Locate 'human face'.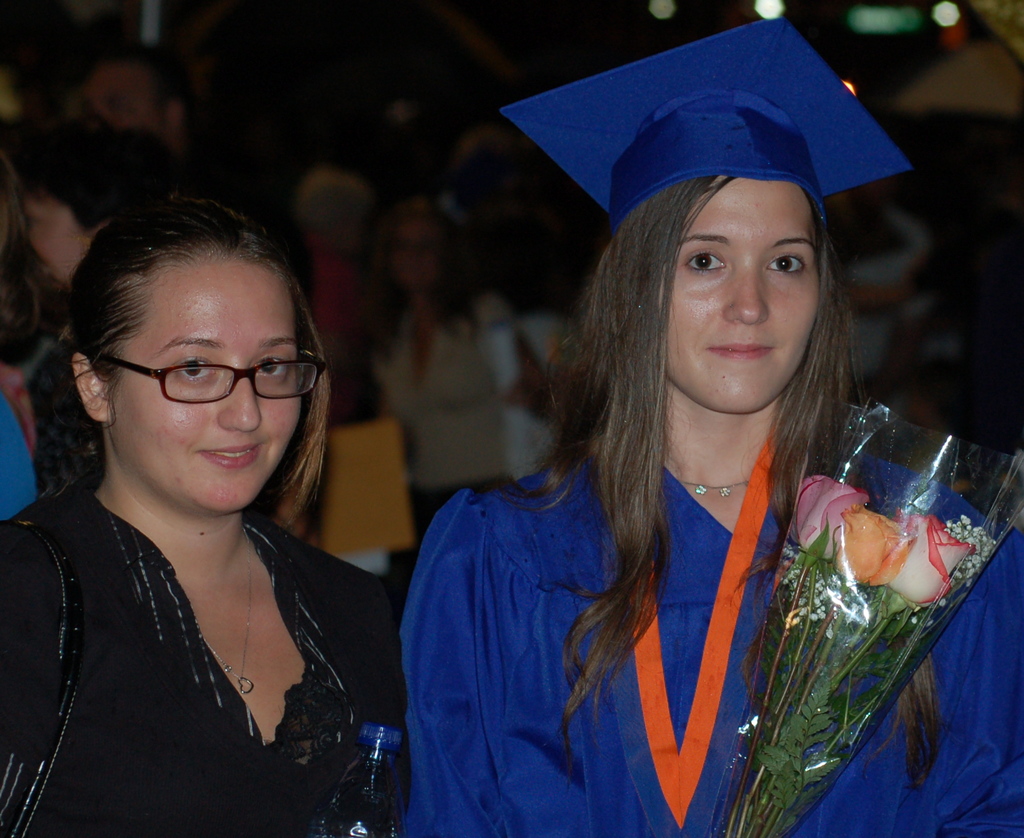
Bounding box: 111 263 300 510.
